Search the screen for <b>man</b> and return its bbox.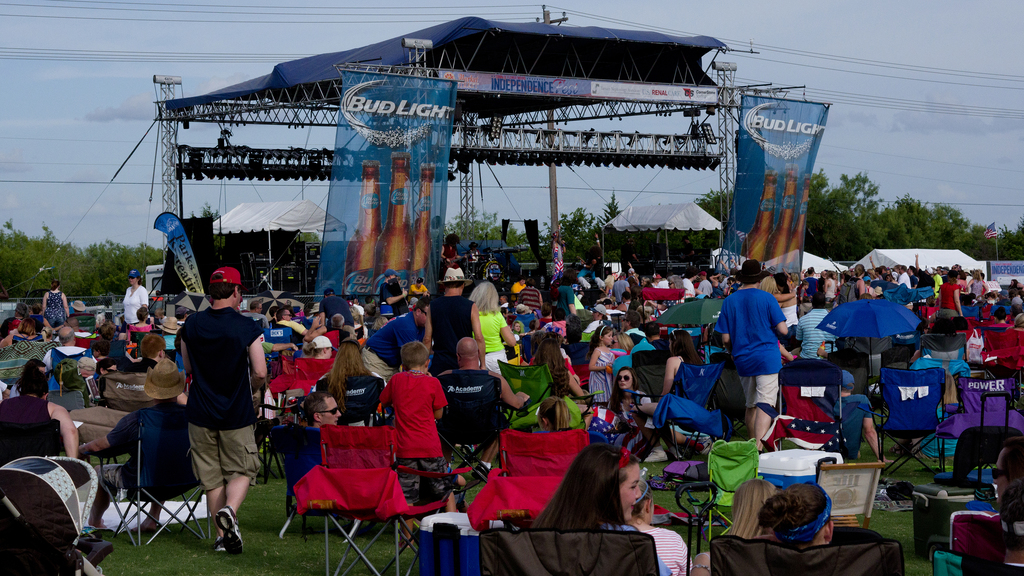
Found: select_region(364, 302, 378, 328).
